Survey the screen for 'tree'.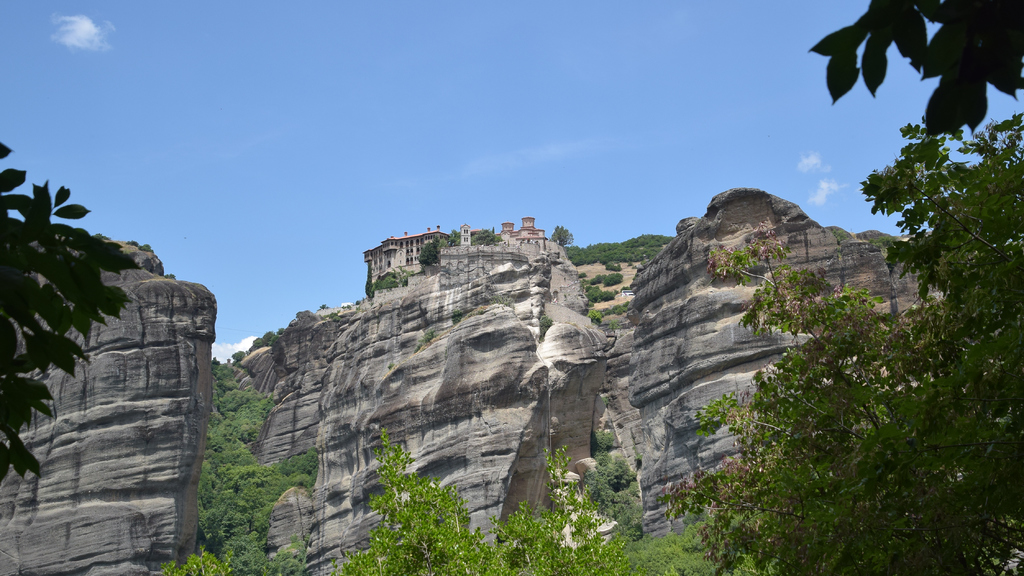
Survey found: {"left": 0, "top": 147, "right": 133, "bottom": 476}.
